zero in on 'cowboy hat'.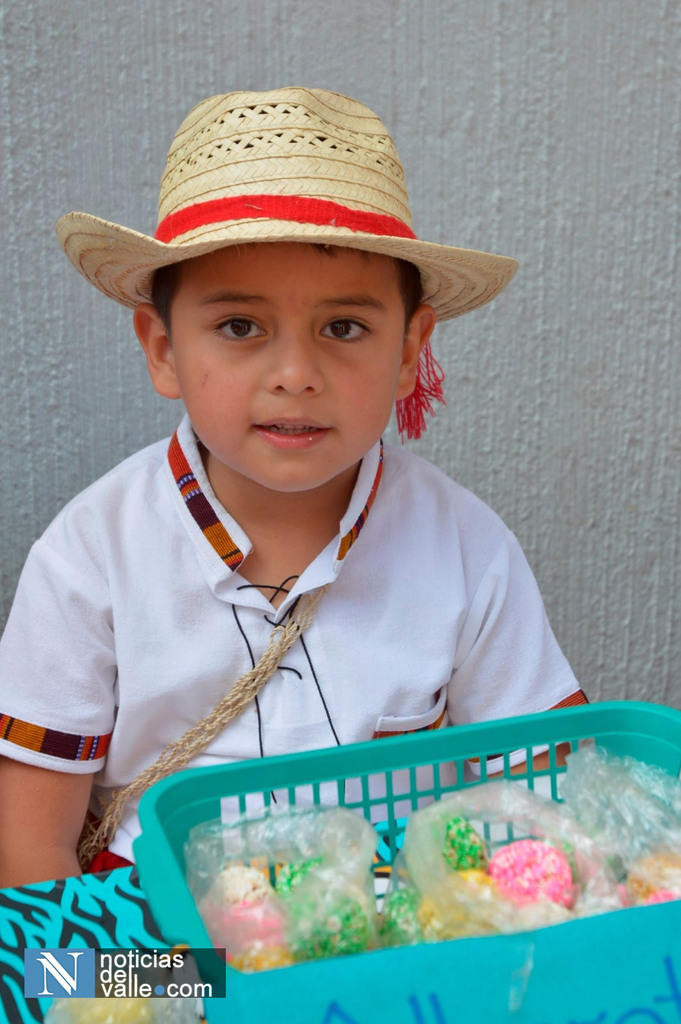
Zeroed in: x1=52 y1=85 x2=518 y2=437.
